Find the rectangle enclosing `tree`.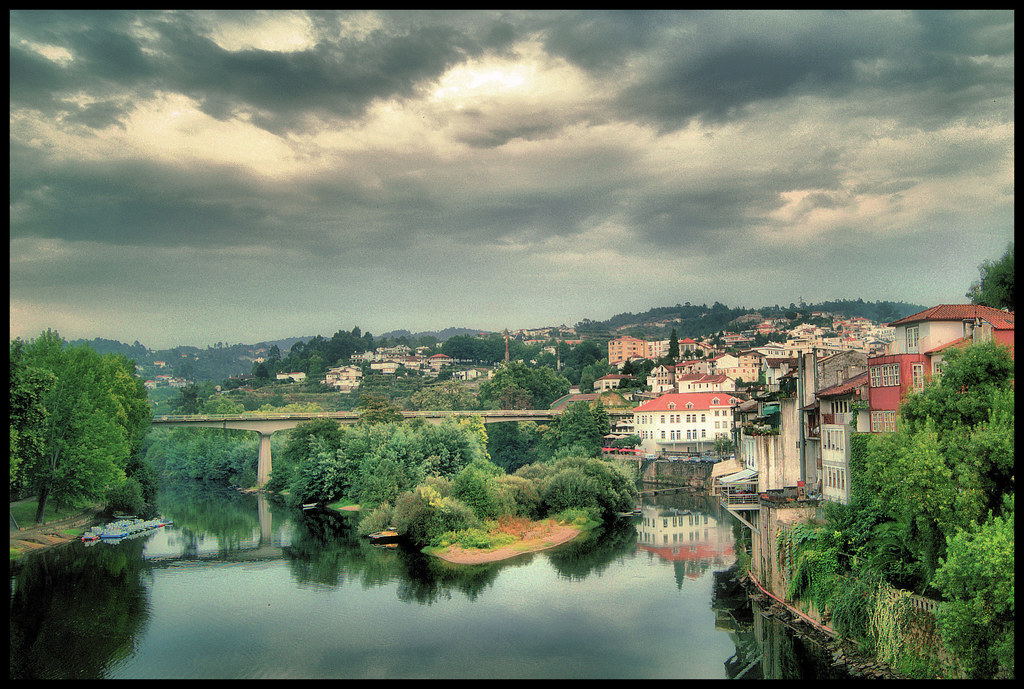
(left=822, top=333, right=834, bottom=337).
